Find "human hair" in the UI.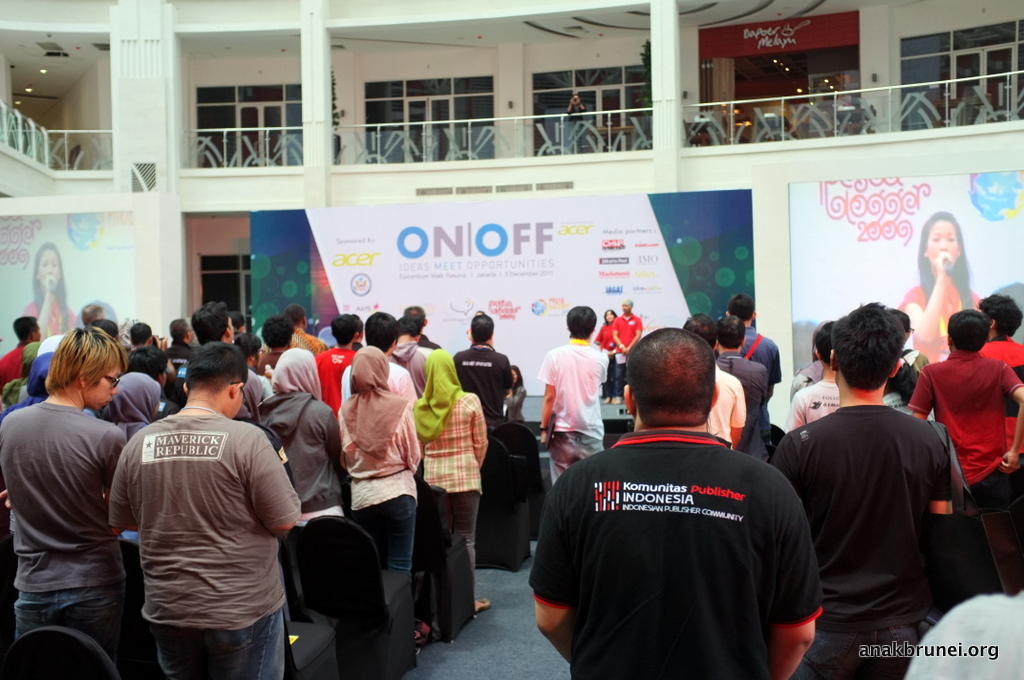
UI element at 983, 291, 1023, 337.
